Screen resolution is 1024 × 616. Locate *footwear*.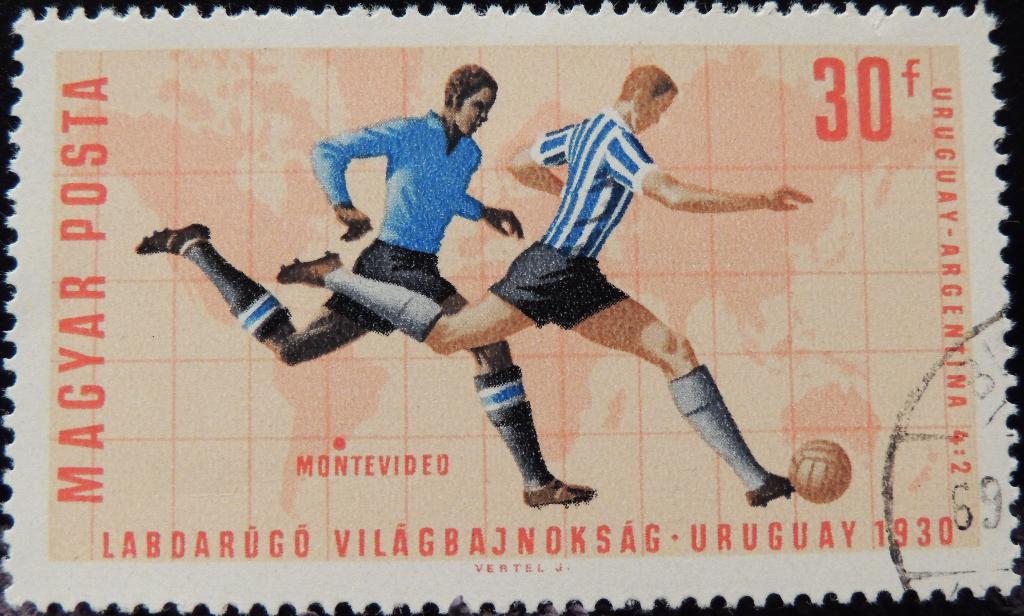
(left=276, top=250, right=342, bottom=291).
